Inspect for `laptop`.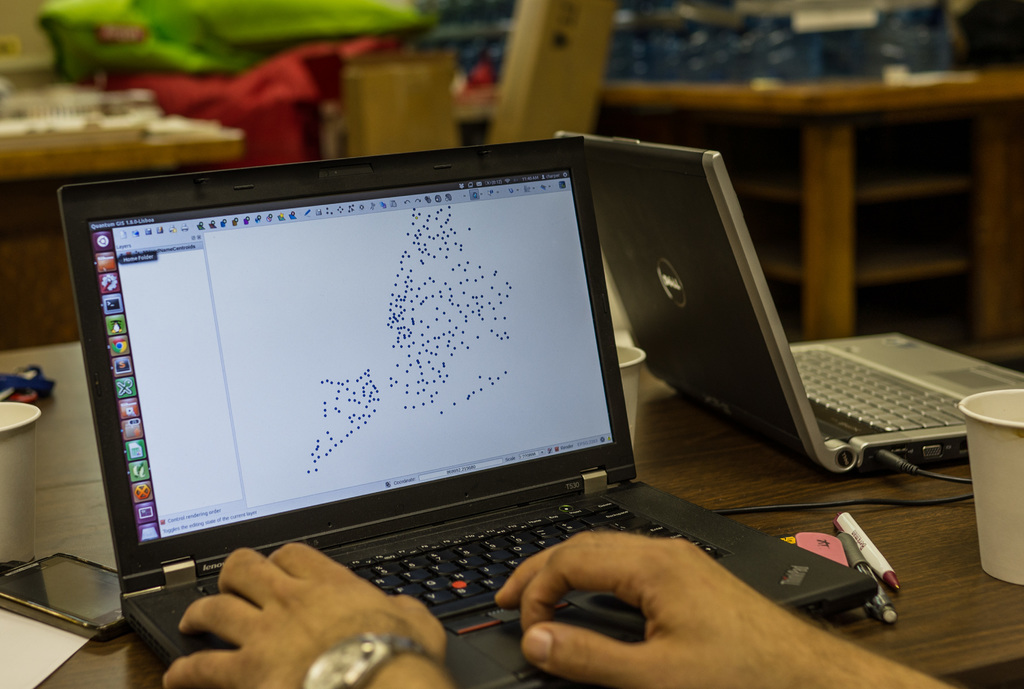
Inspection: rect(36, 161, 830, 671).
